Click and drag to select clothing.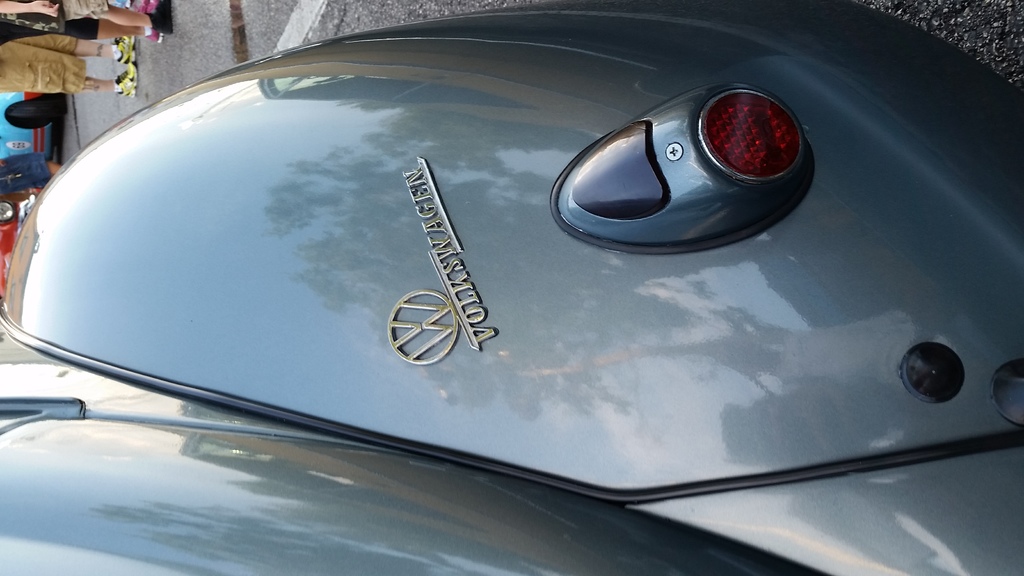
Selection: detection(0, 21, 102, 49).
